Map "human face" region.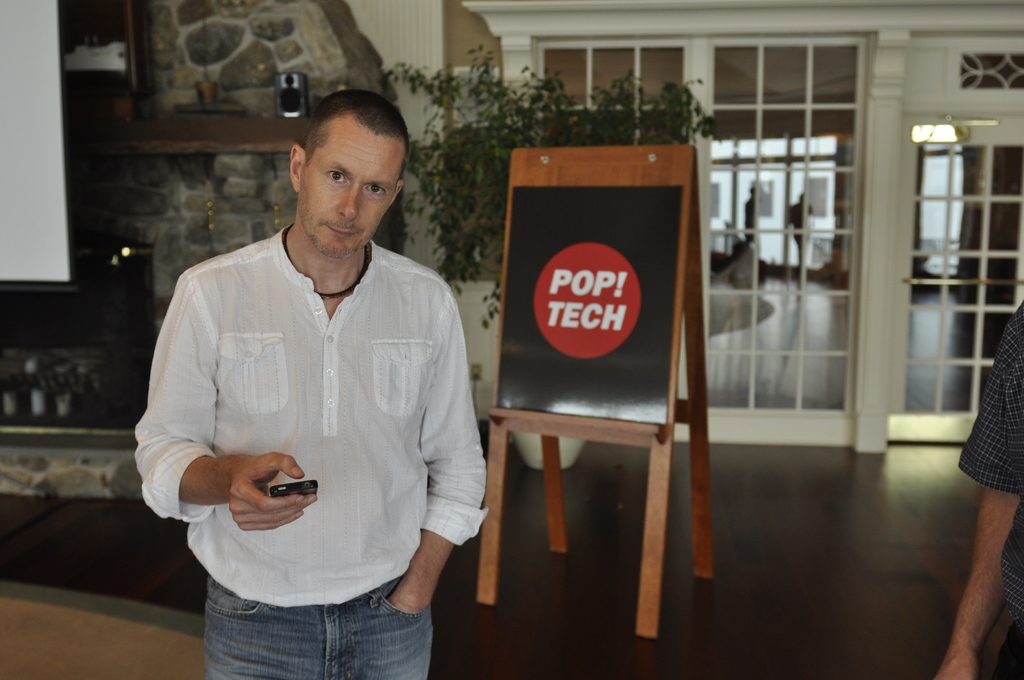
Mapped to <bbox>298, 111, 406, 255</bbox>.
